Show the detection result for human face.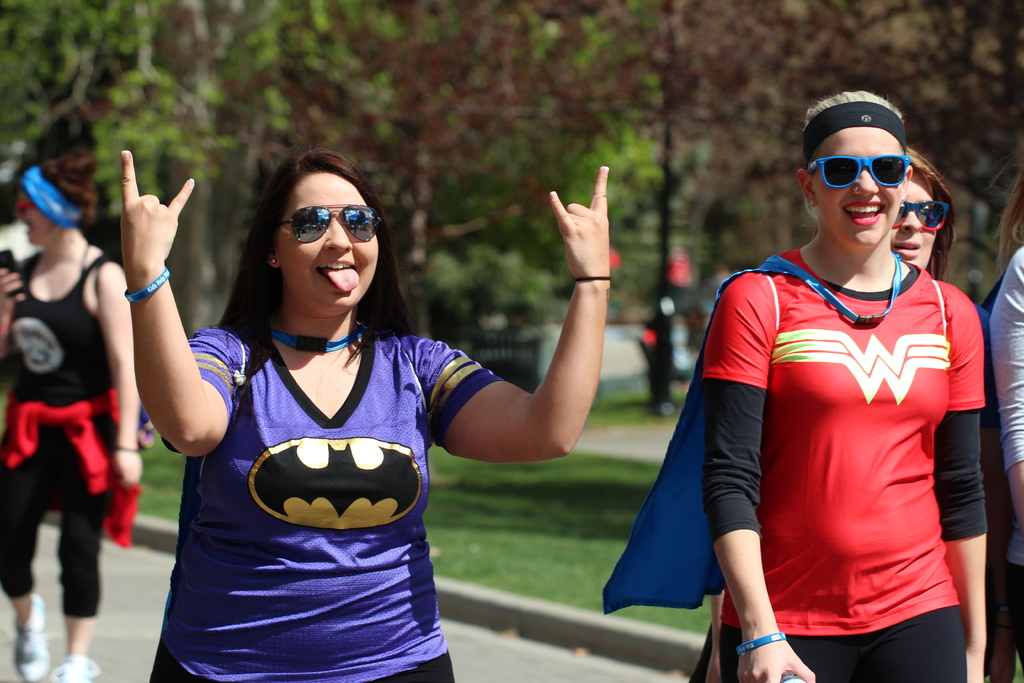
bbox(275, 170, 378, 308).
